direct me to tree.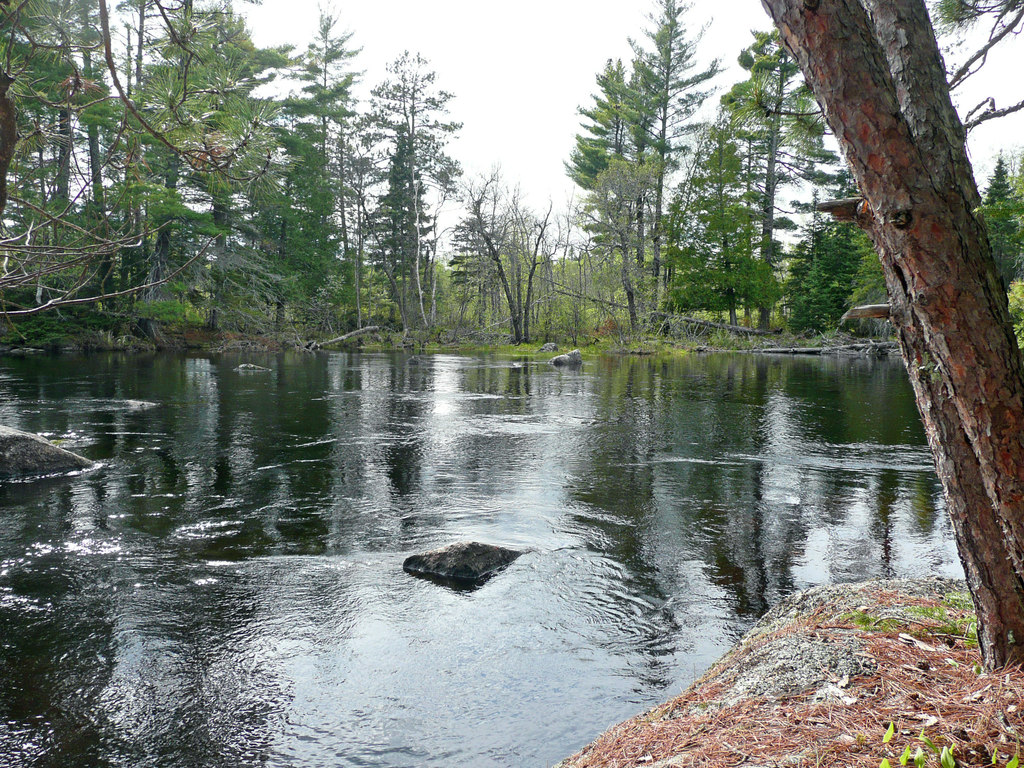
Direction: Rect(468, 149, 556, 346).
